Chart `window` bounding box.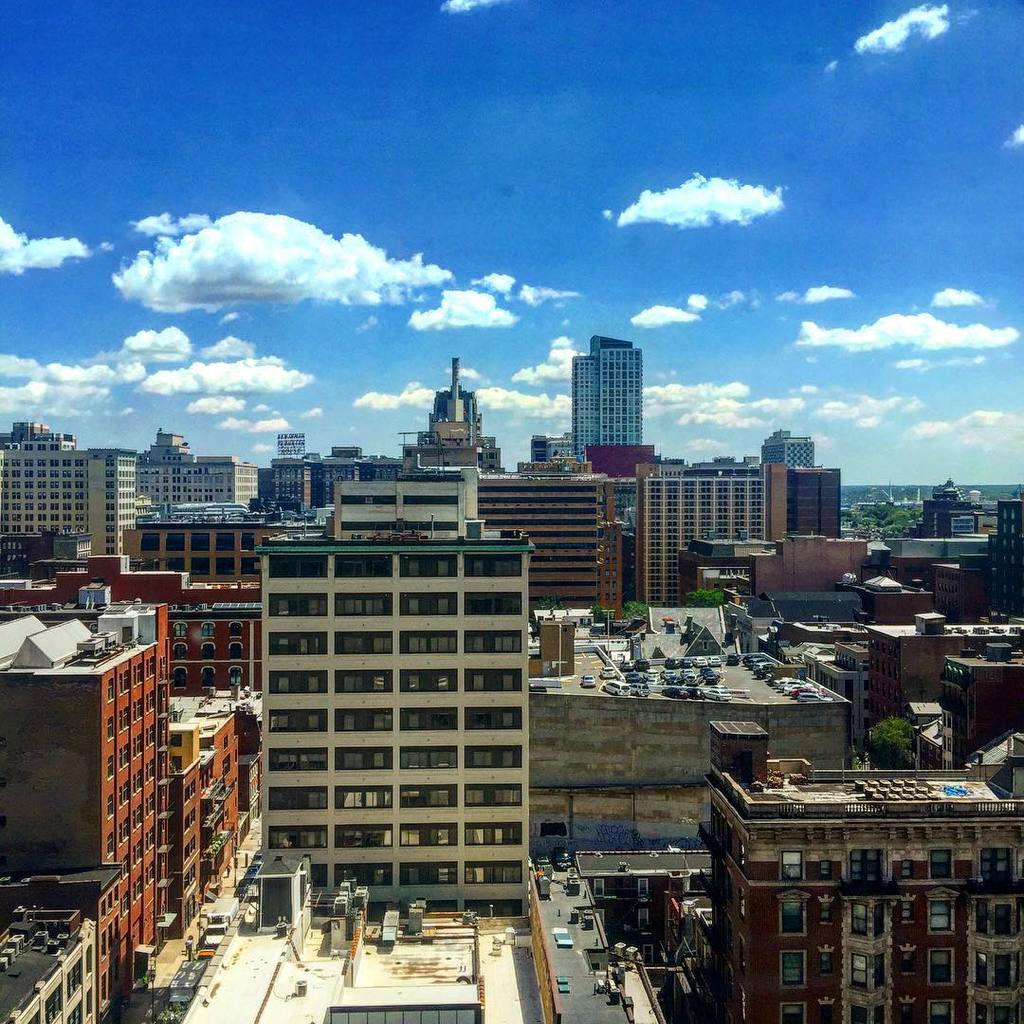
Charted: bbox=(929, 567, 962, 622).
